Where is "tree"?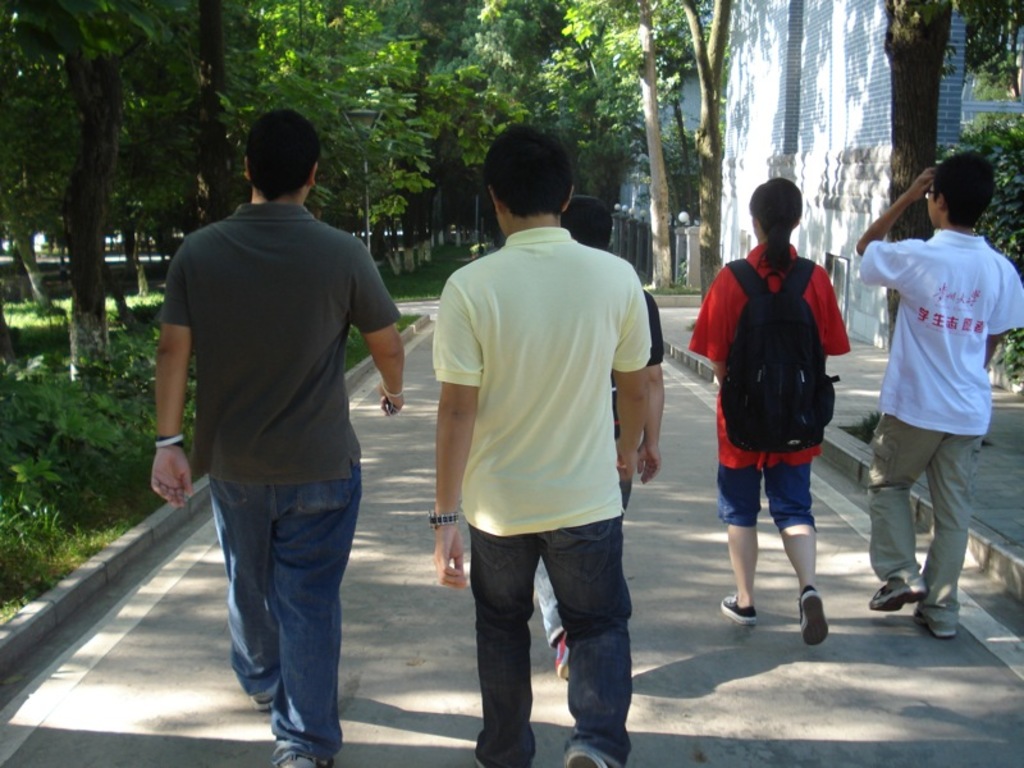
box(0, 0, 198, 402).
